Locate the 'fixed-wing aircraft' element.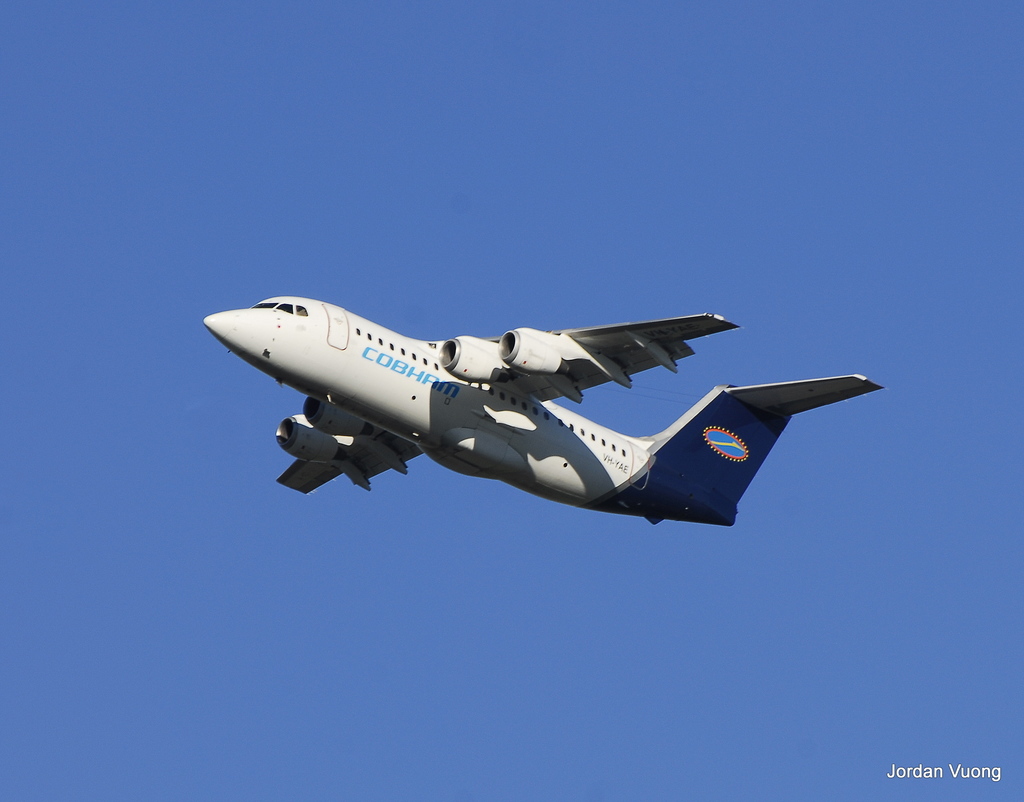
Element bbox: 200,295,885,530.
